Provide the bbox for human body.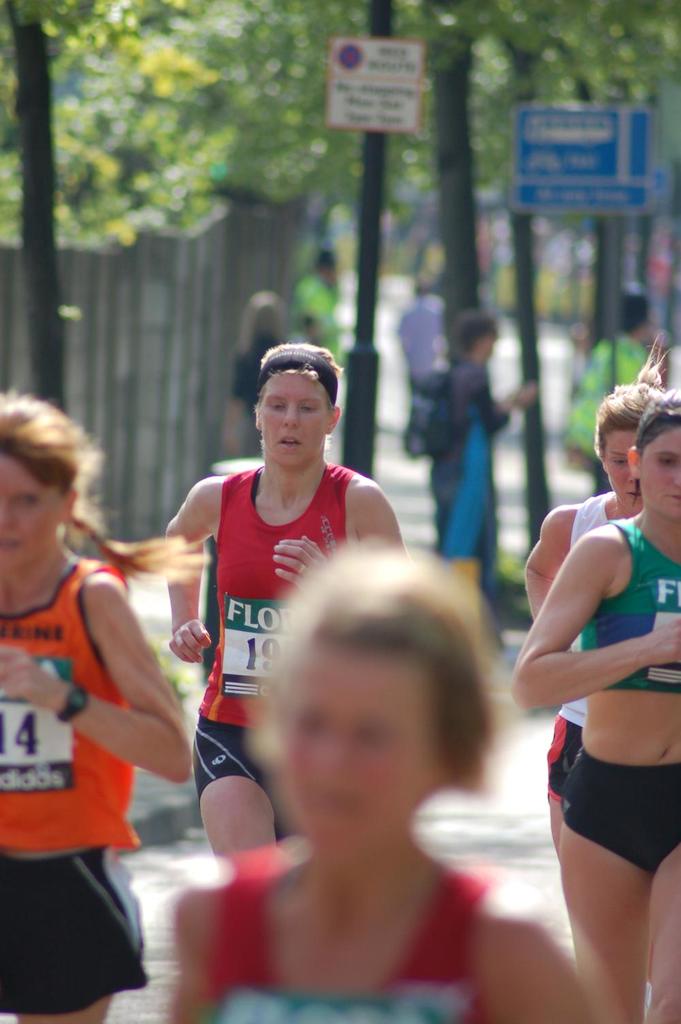
pyautogui.locateOnScreen(159, 336, 402, 863).
